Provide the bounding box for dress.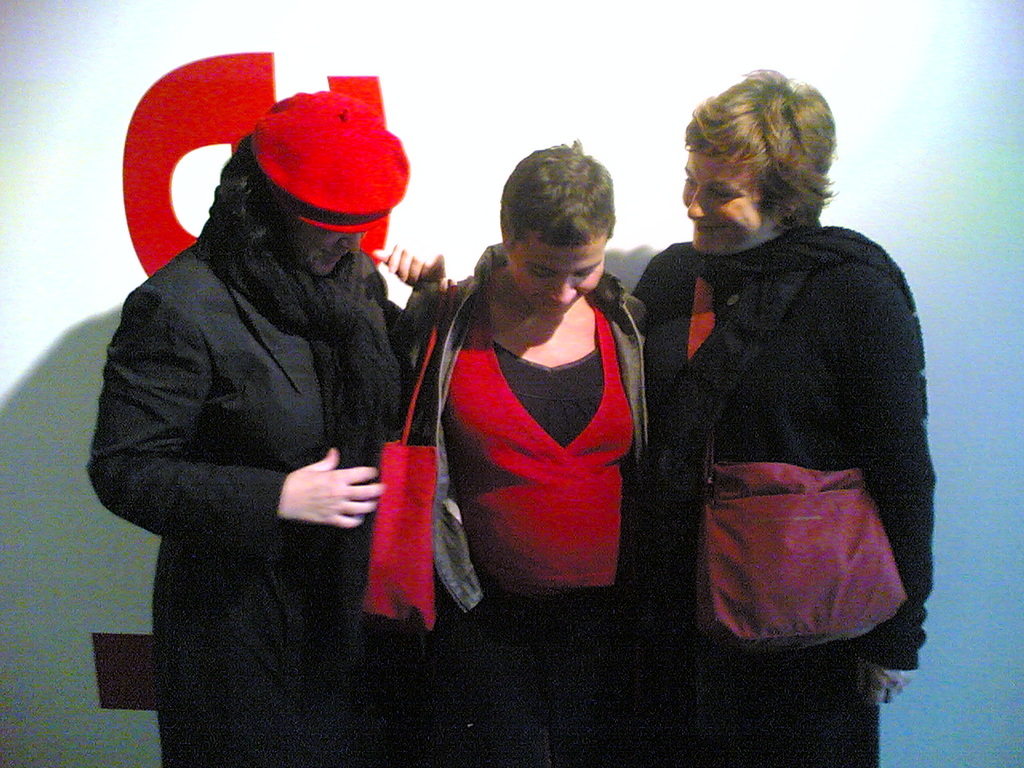
locate(418, 254, 638, 613).
